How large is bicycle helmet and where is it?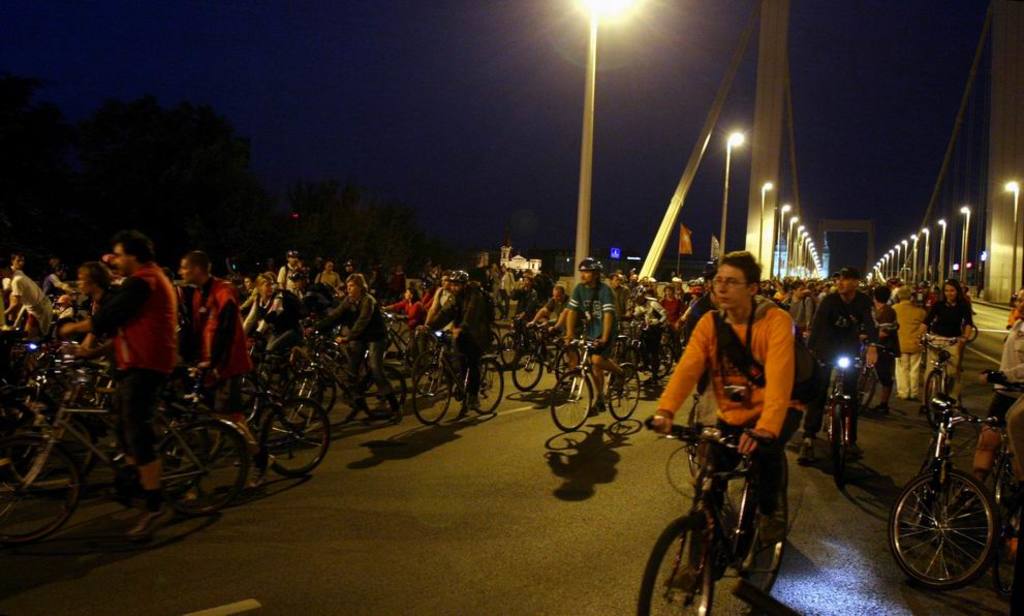
Bounding box: <box>576,260,603,281</box>.
